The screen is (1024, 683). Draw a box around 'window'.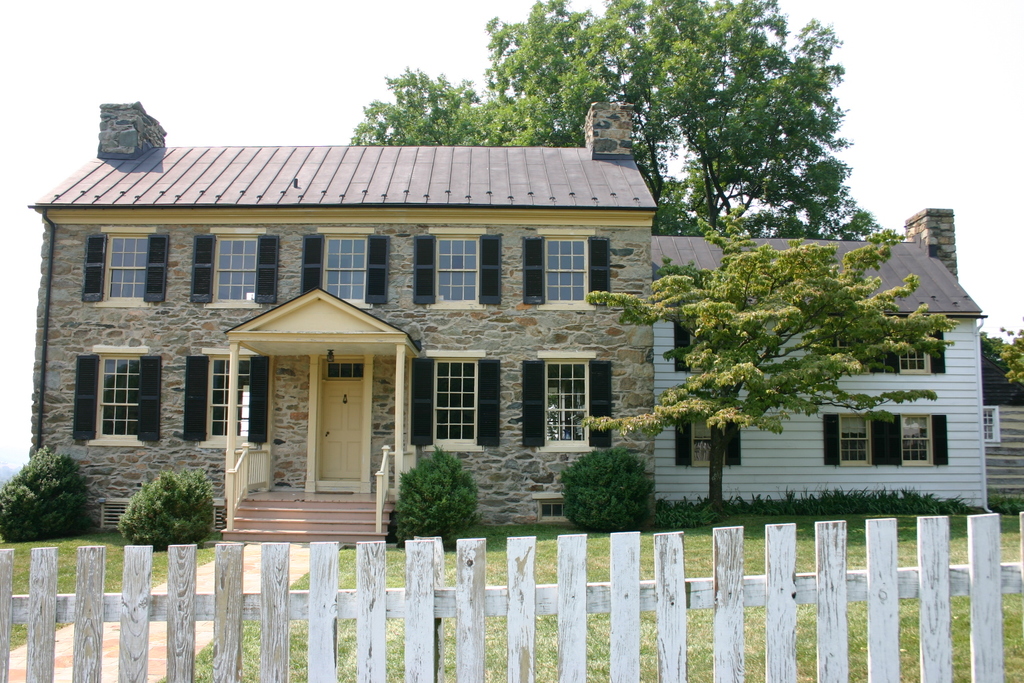
select_region(517, 231, 612, 304).
